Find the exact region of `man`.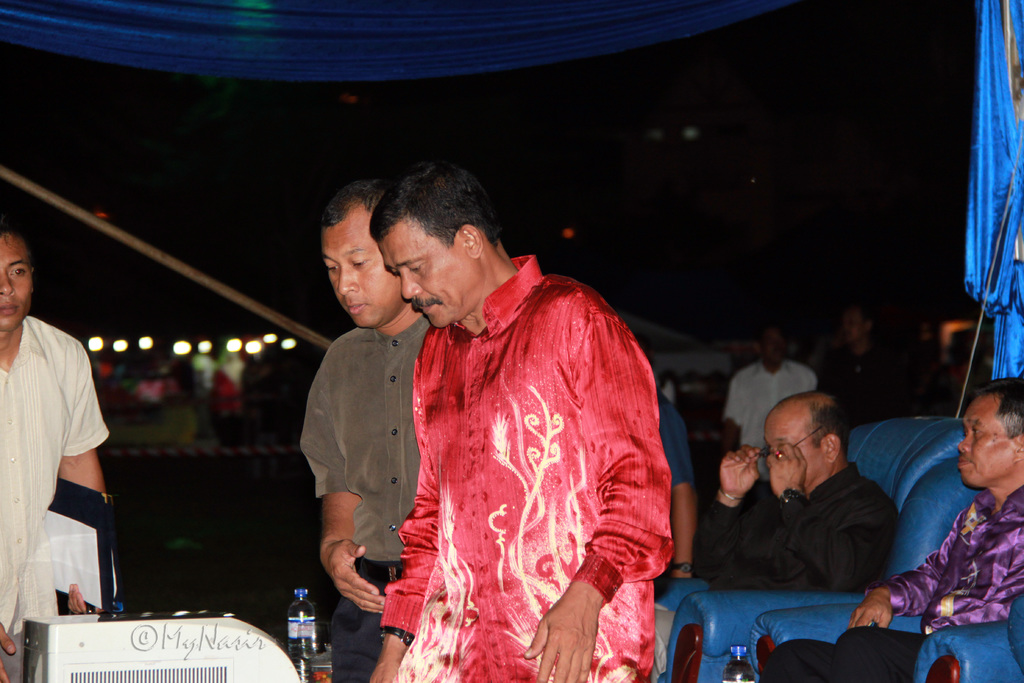
Exact region: BBox(366, 160, 672, 682).
